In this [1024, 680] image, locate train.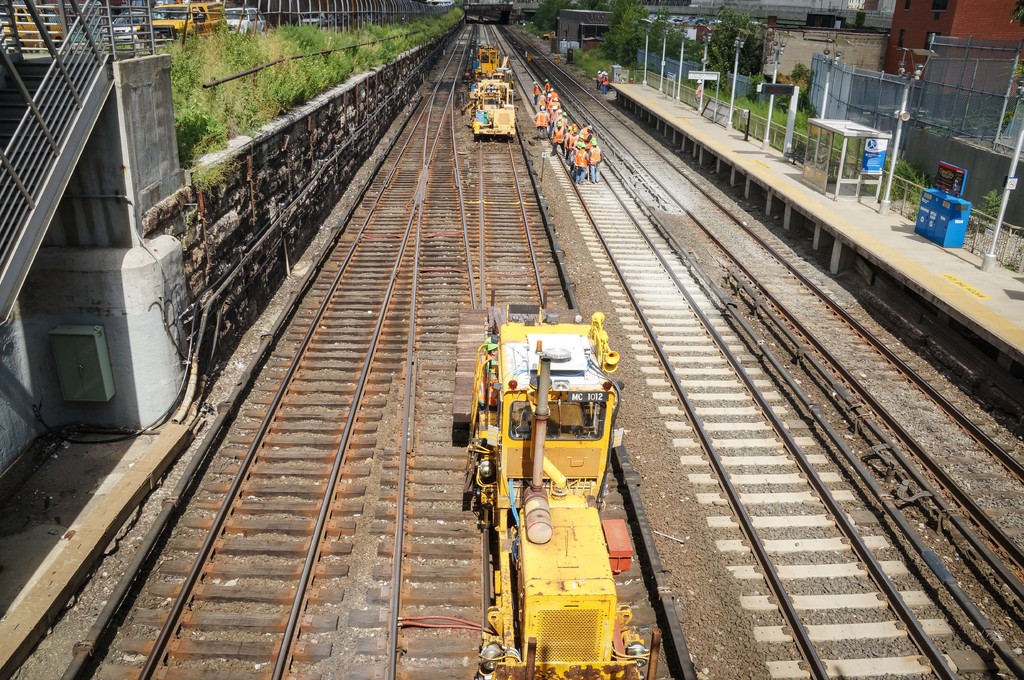
Bounding box: <region>452, 305, 643, 679</region>.
